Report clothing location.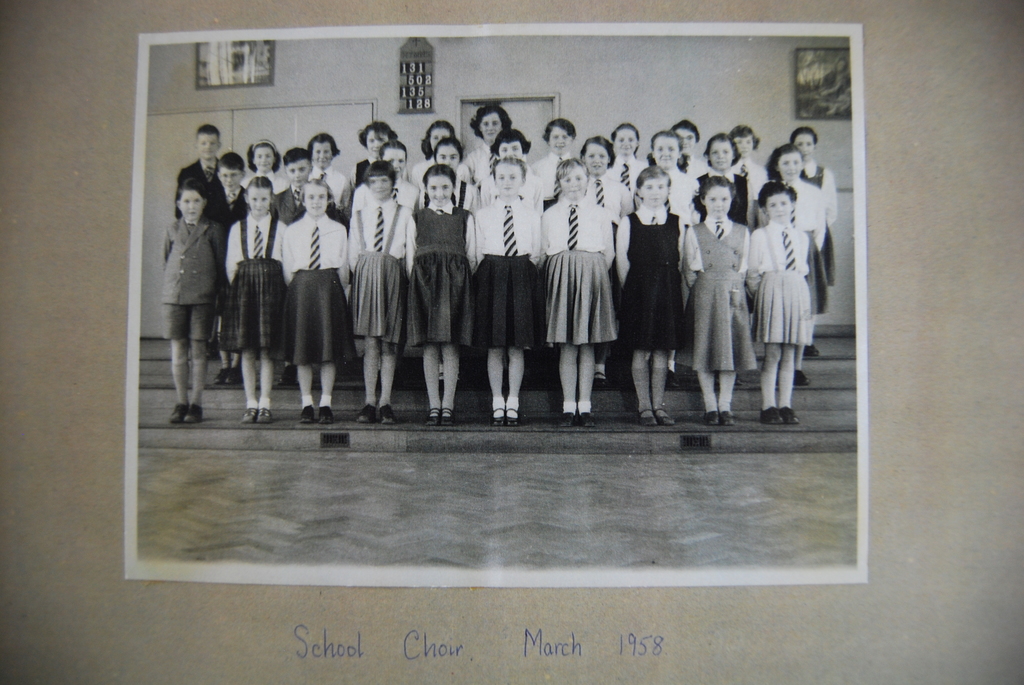
Report: select_region(612, 152, 646, 213).
